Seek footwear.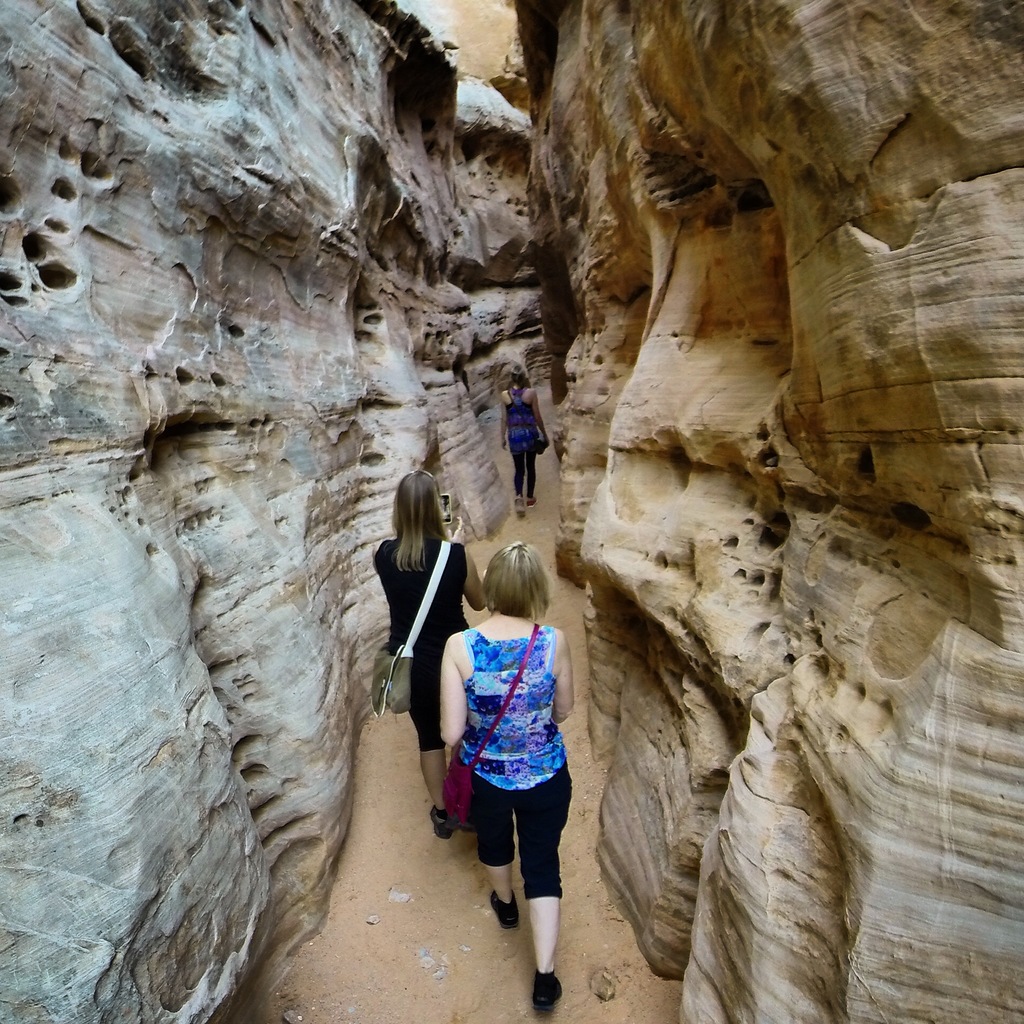
BBox(515, 493, 527, 517).
